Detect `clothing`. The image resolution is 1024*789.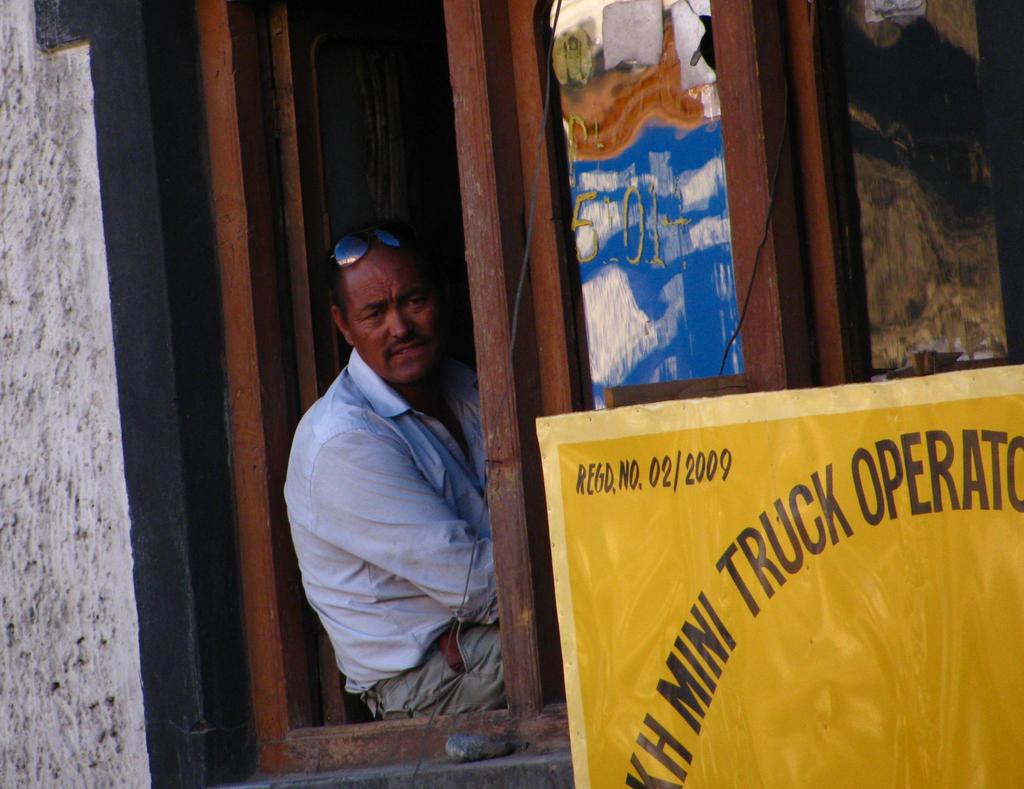
select_region(277, 341, 550, 722).
